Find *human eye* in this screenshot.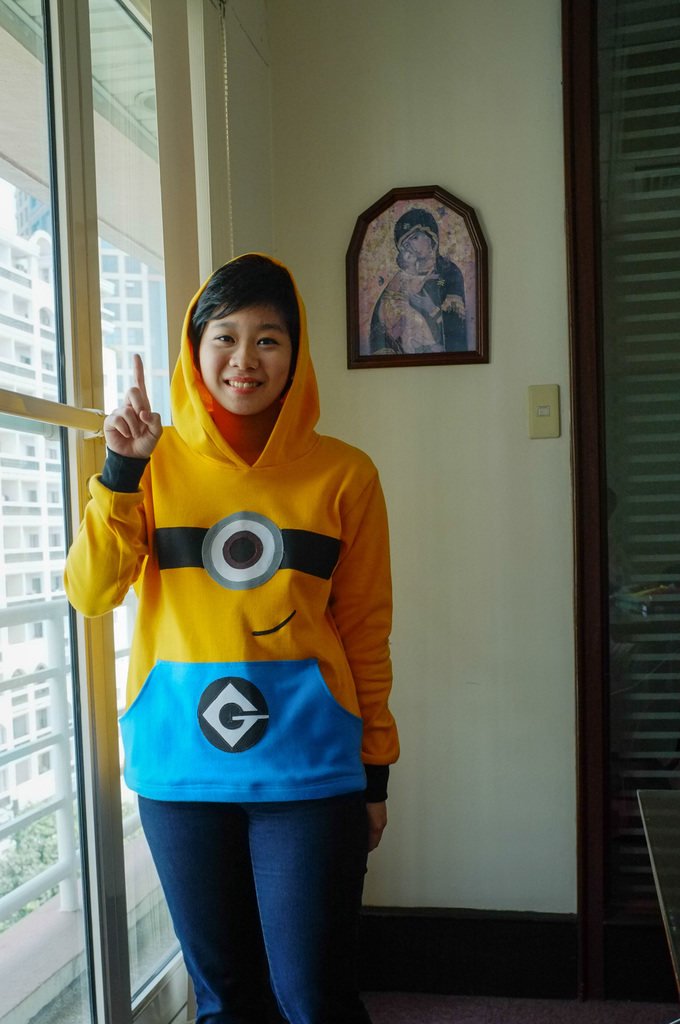
The bounding box for *human eye* is [212, 325, 238, 349].
